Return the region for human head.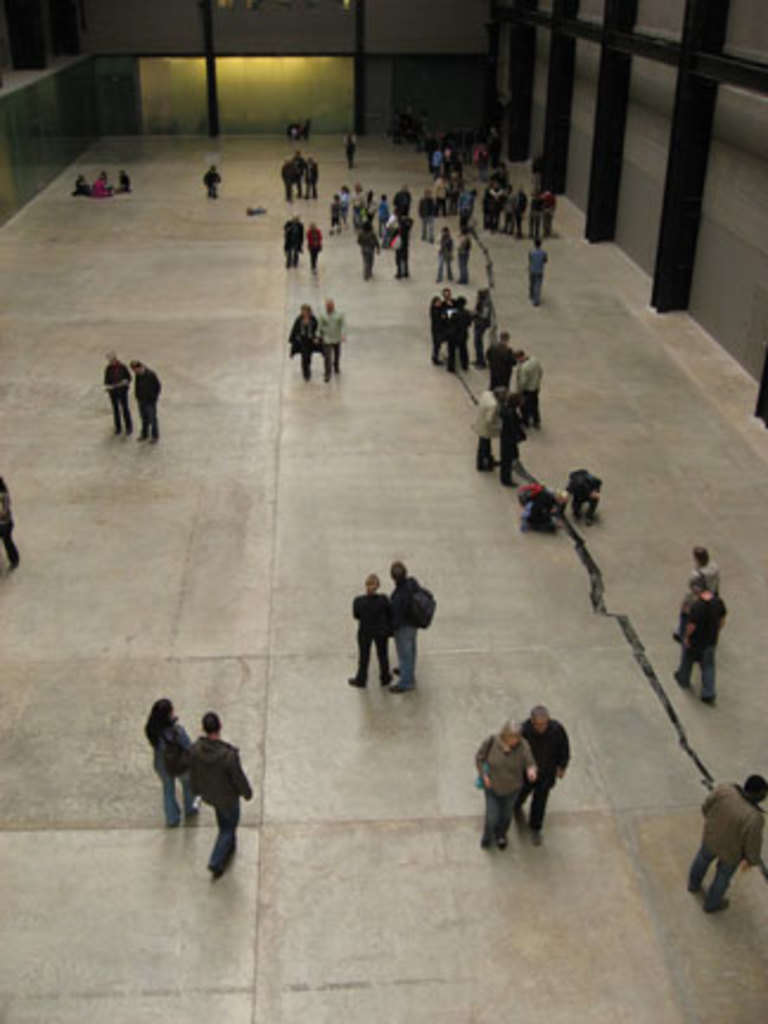
540, 491, 559, 517.
